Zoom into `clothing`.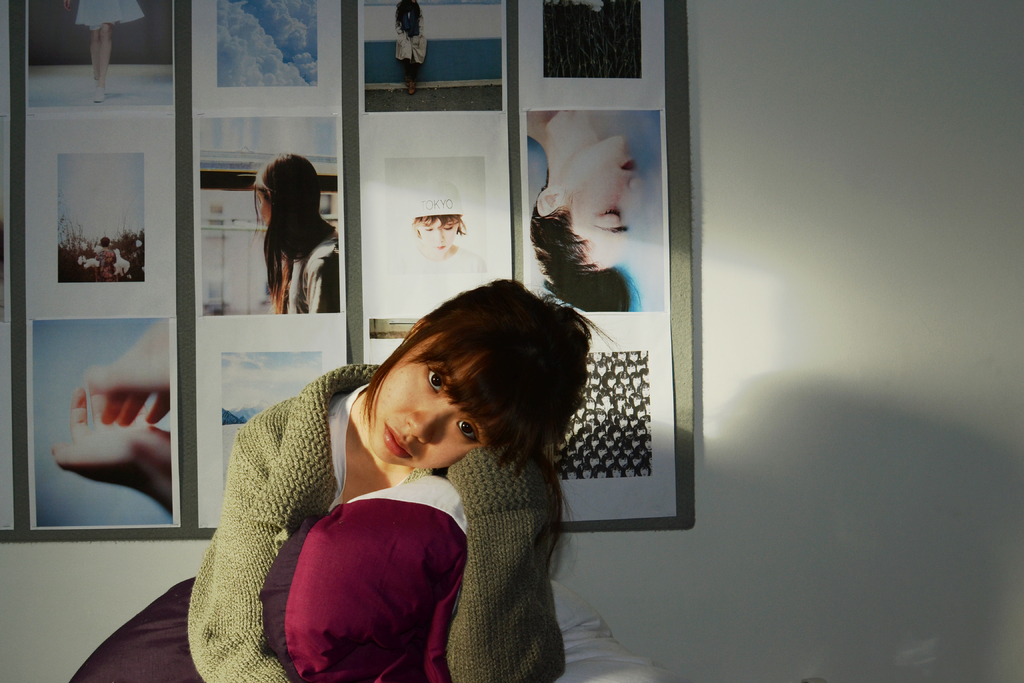
Zoom target: (x1=72, y1=0, x2=158, y2=23).
